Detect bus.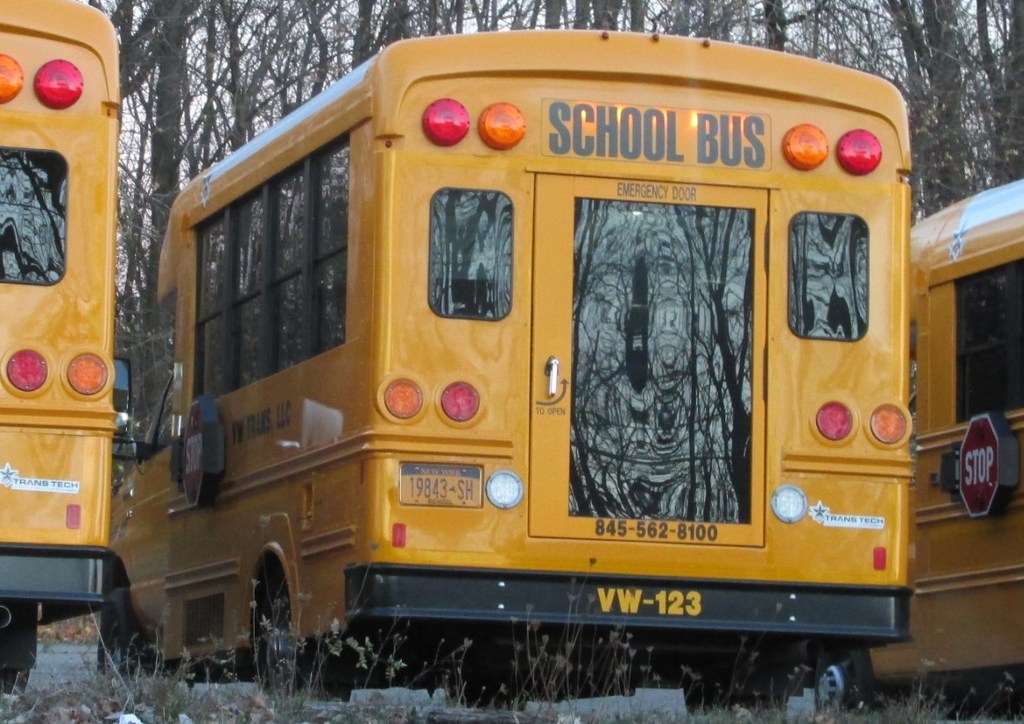
Detected at {"x1": 97, "y1": 27, "x2": 915, "y2": 699}.
